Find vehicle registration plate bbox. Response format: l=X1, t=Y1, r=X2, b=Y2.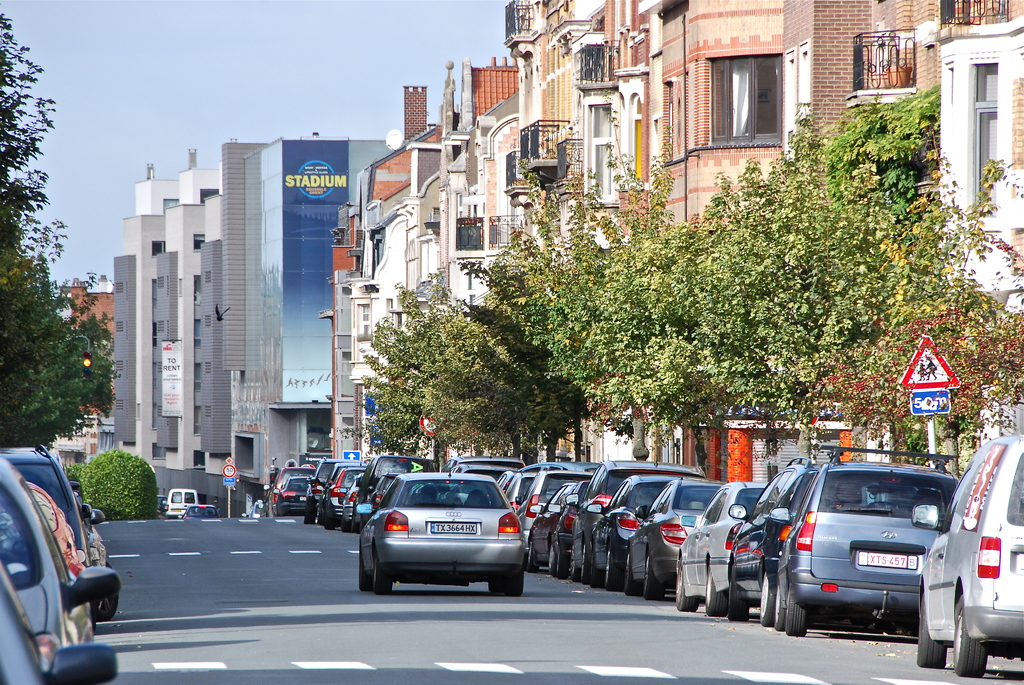
l=429, t=521, r=477, b=537.
